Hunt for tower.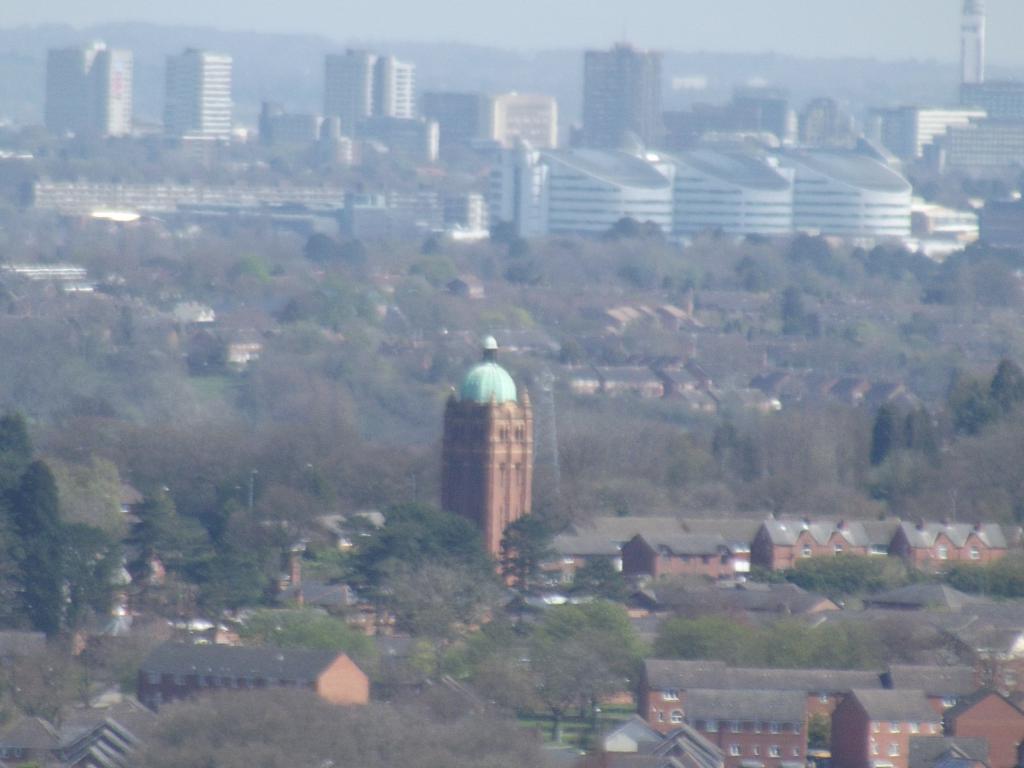
Hunted down at Rect(440, 334, 531, 587).
